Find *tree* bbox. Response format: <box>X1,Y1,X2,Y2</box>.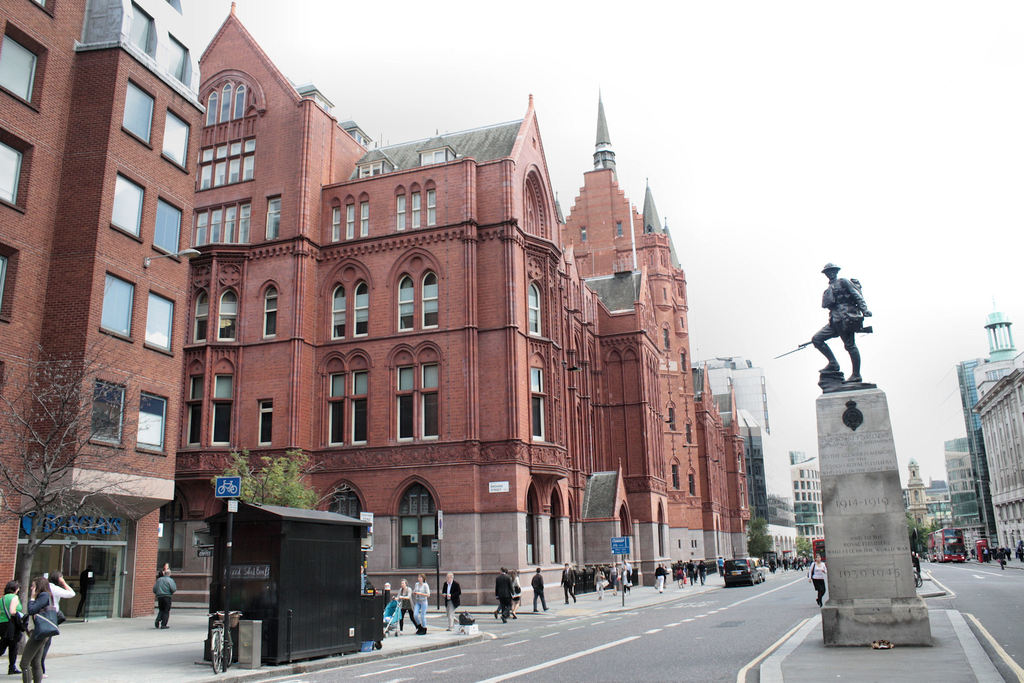
<box>216,442,346,511</box>.
